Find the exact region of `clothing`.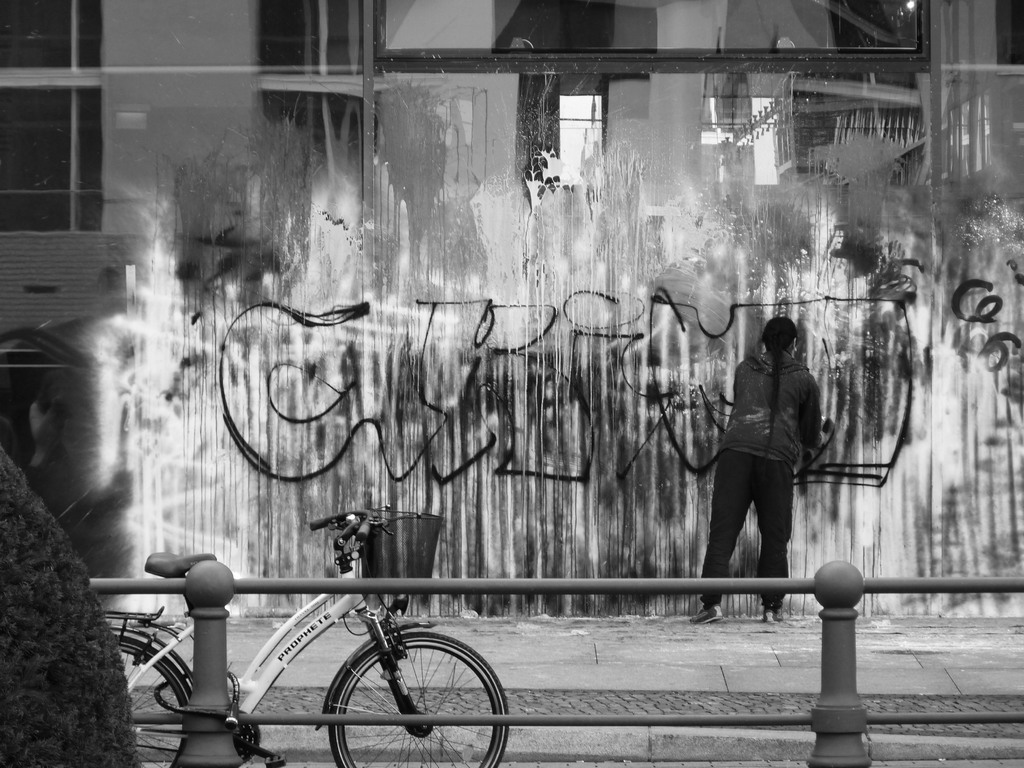
Exact region: left=701, top=349, right=824, bottom=613.
